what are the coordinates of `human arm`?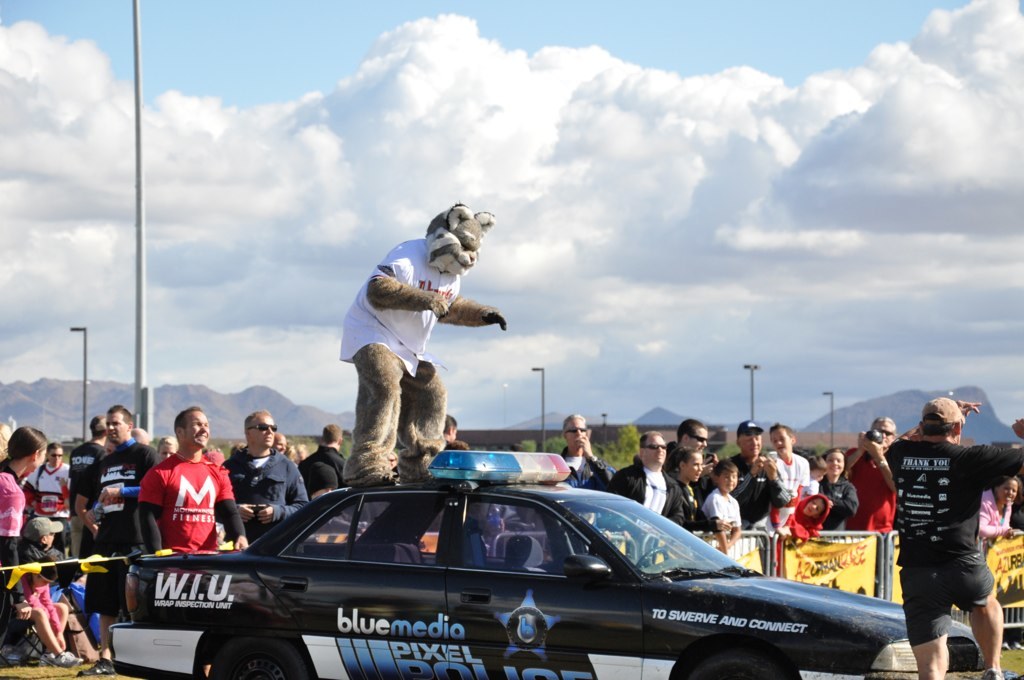
[961,411,1023,499].
